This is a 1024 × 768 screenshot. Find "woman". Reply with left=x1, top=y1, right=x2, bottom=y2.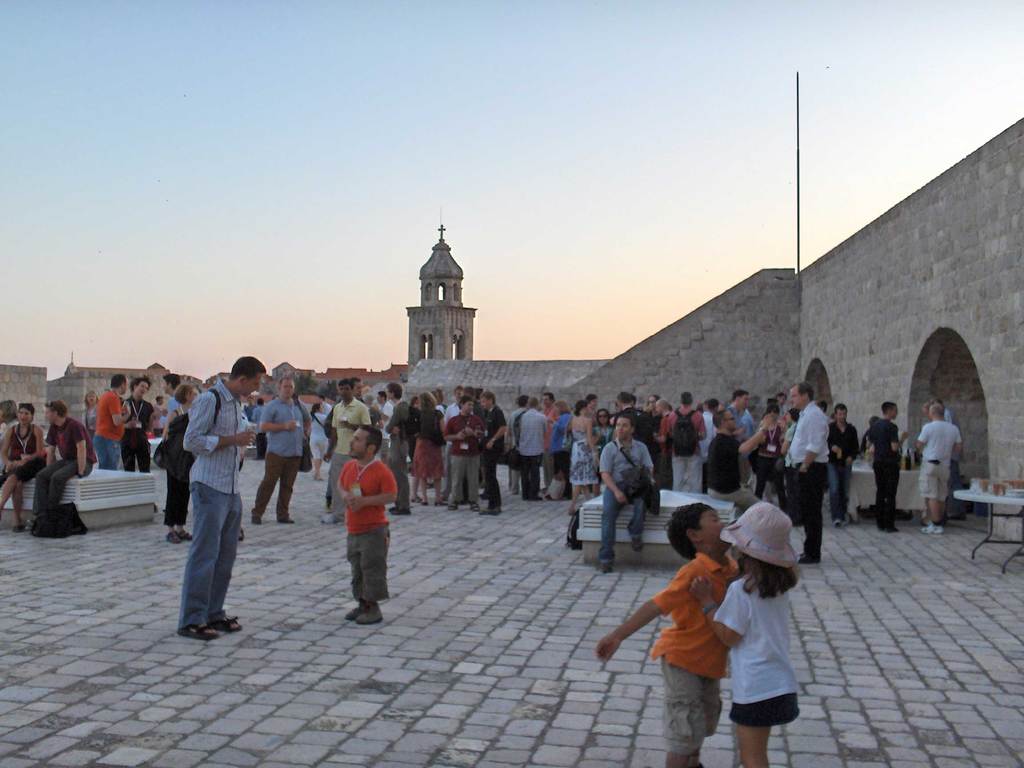
left=565, top=403, right=598, bottom=506.
